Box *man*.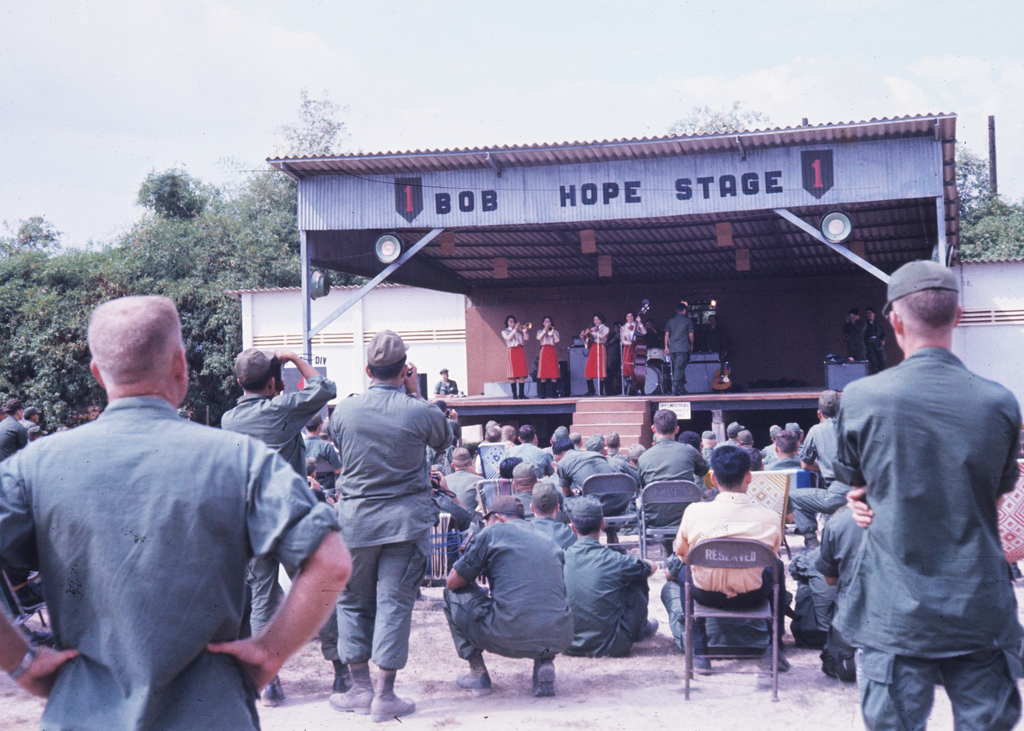
<bbox>525, 481, 570, 546</bbox>.
